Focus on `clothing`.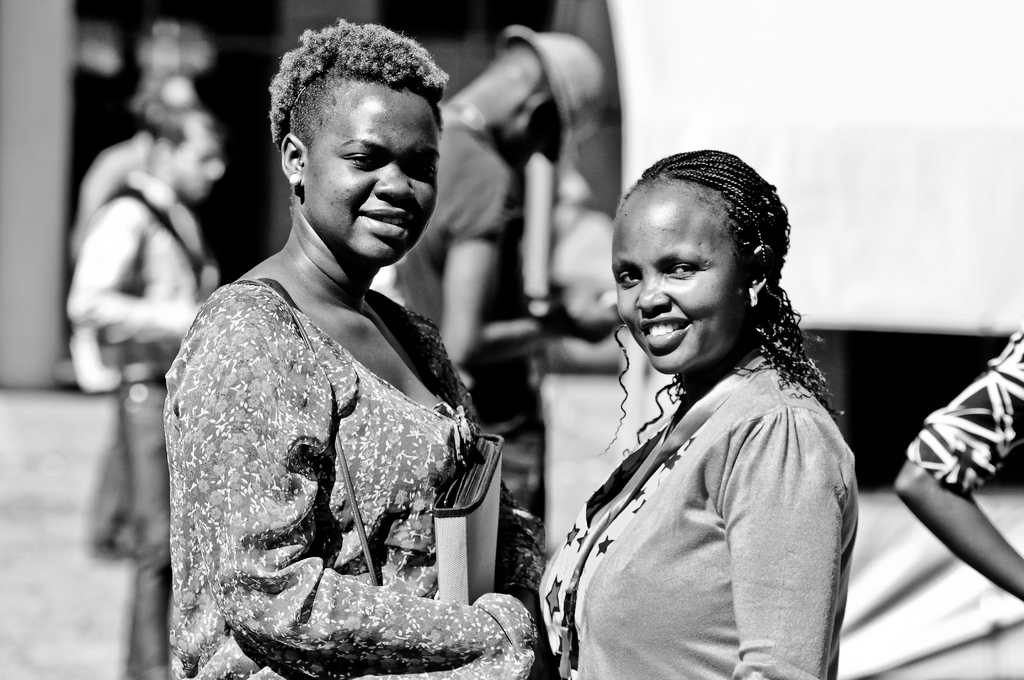
Focused at 382, 114, 522, 337.
